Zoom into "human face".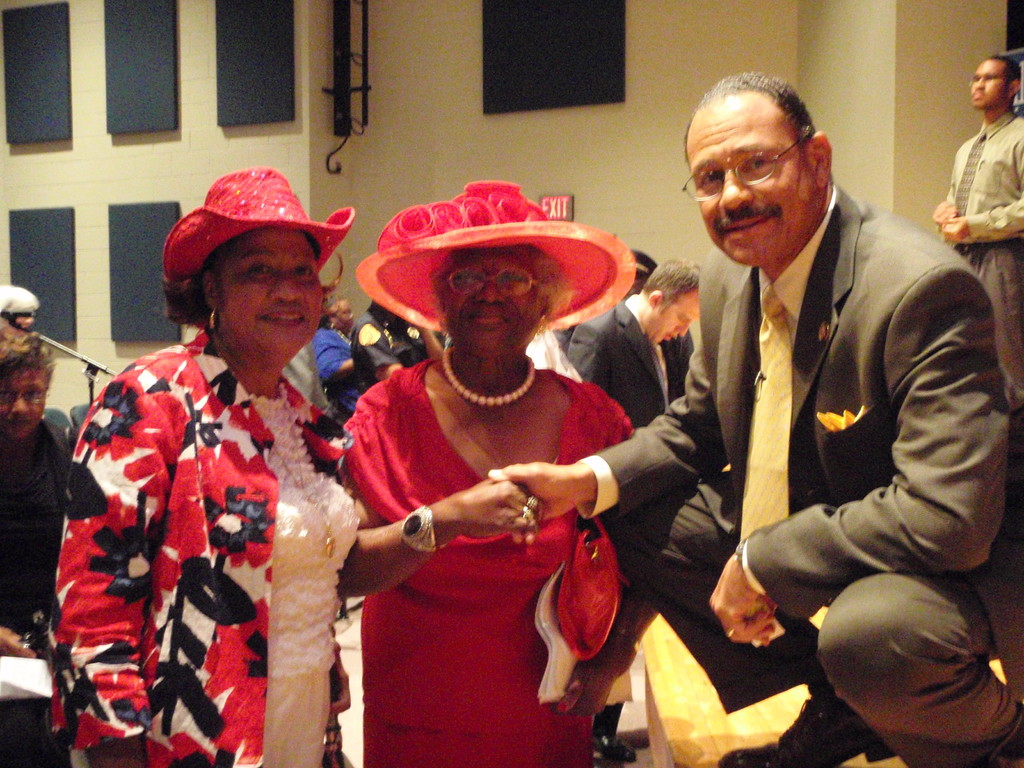
Zoom target: bbox=[1, 369, 49, 442].
